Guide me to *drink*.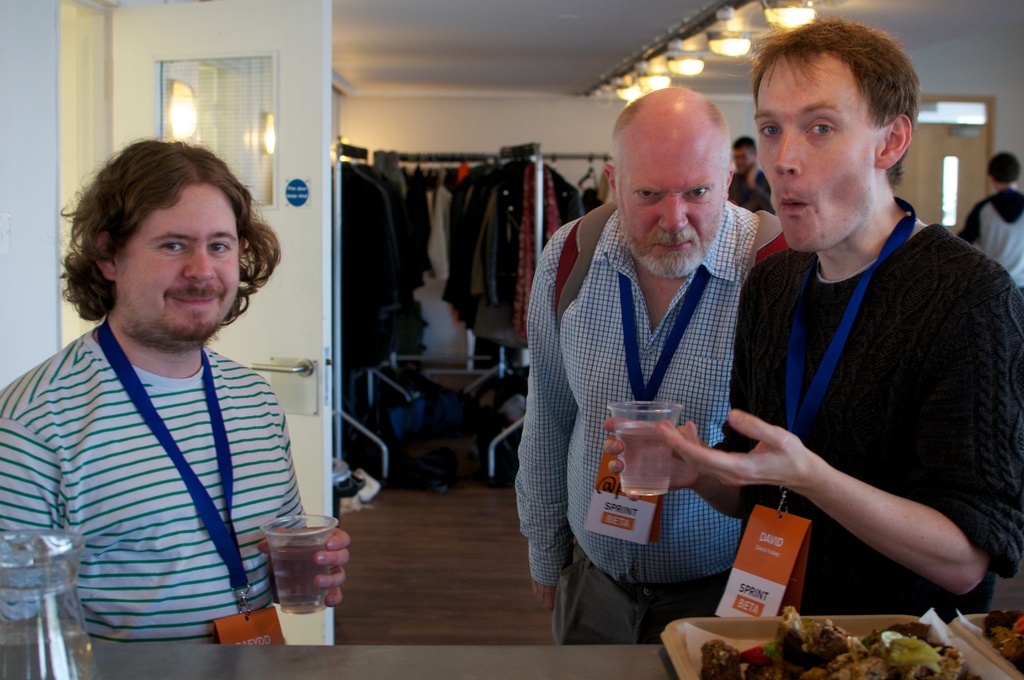
Guidance: l=616, t=422, r=674, b=498.
